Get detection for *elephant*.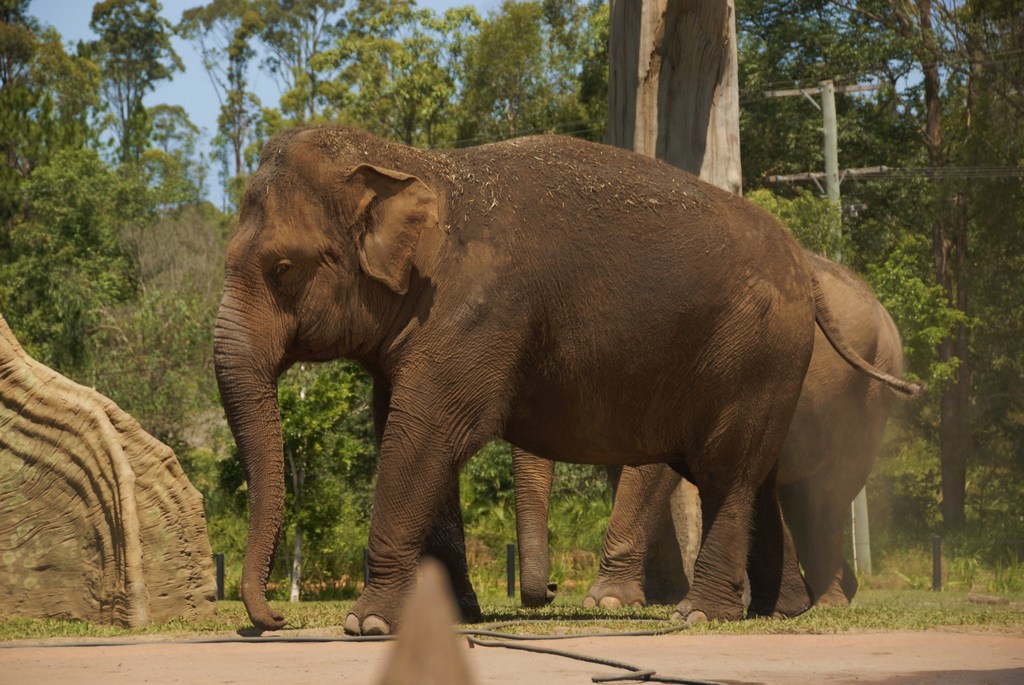
Detection: 504:250:913:606.
